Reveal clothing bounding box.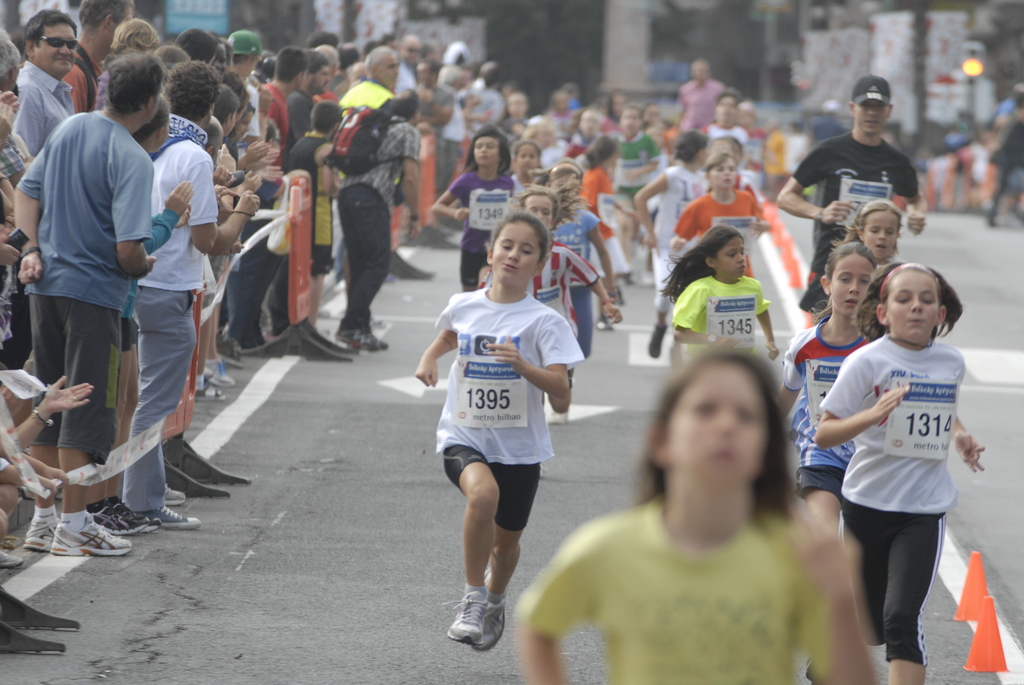
Revealed: (337, 114, 419, 330).
